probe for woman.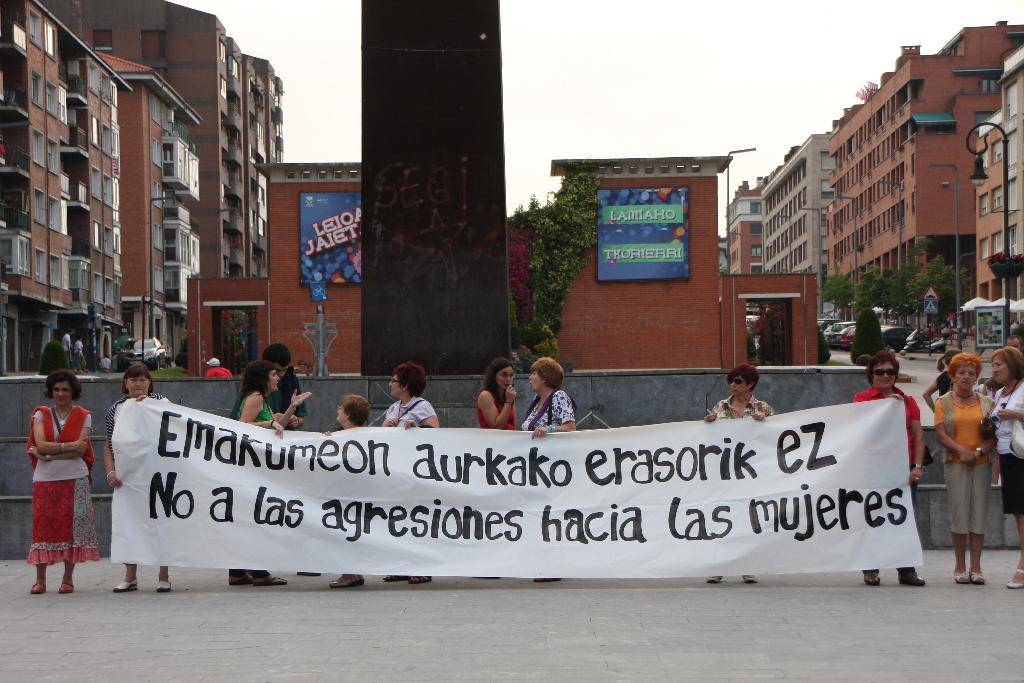
Probe result: {"left": 985, "top": 346, "right": 1023, "bottom": 592}.
